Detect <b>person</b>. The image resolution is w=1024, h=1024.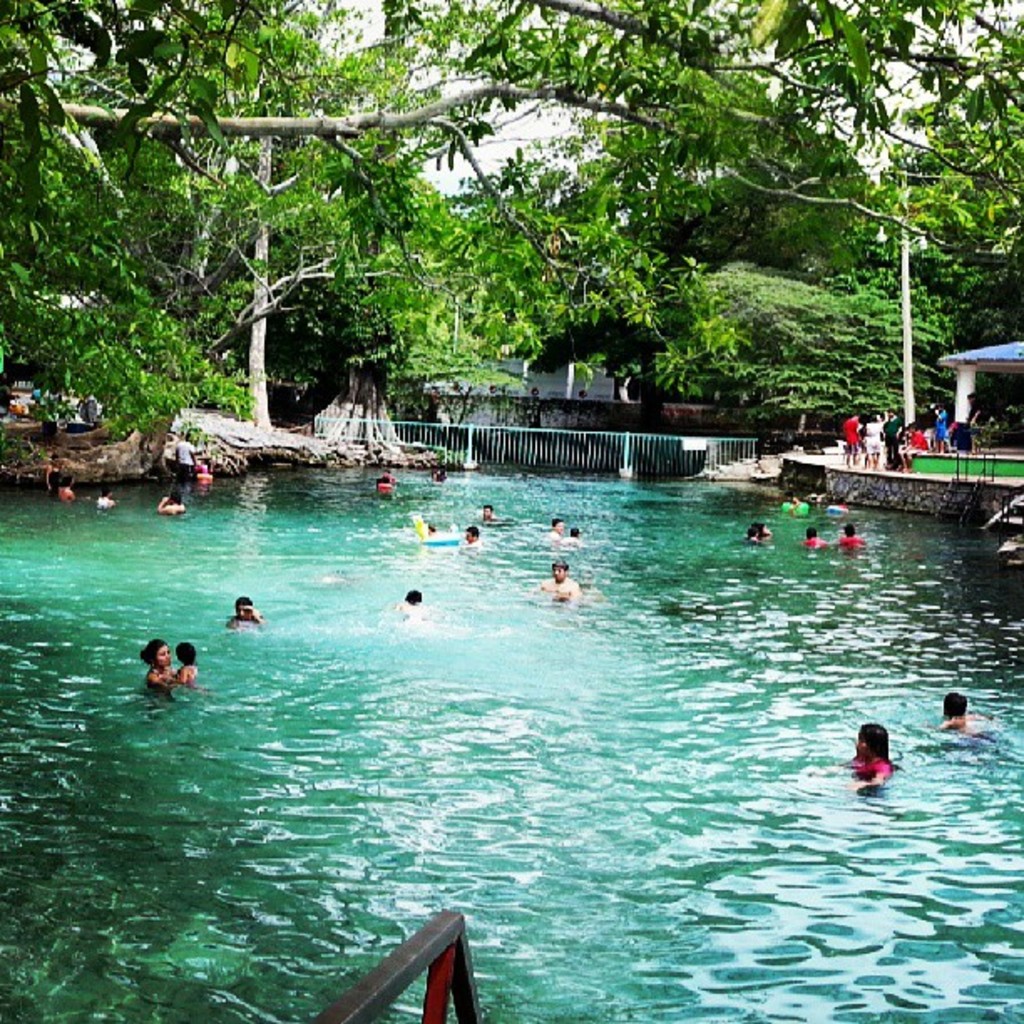
<box>934,691,979,736</box>.
